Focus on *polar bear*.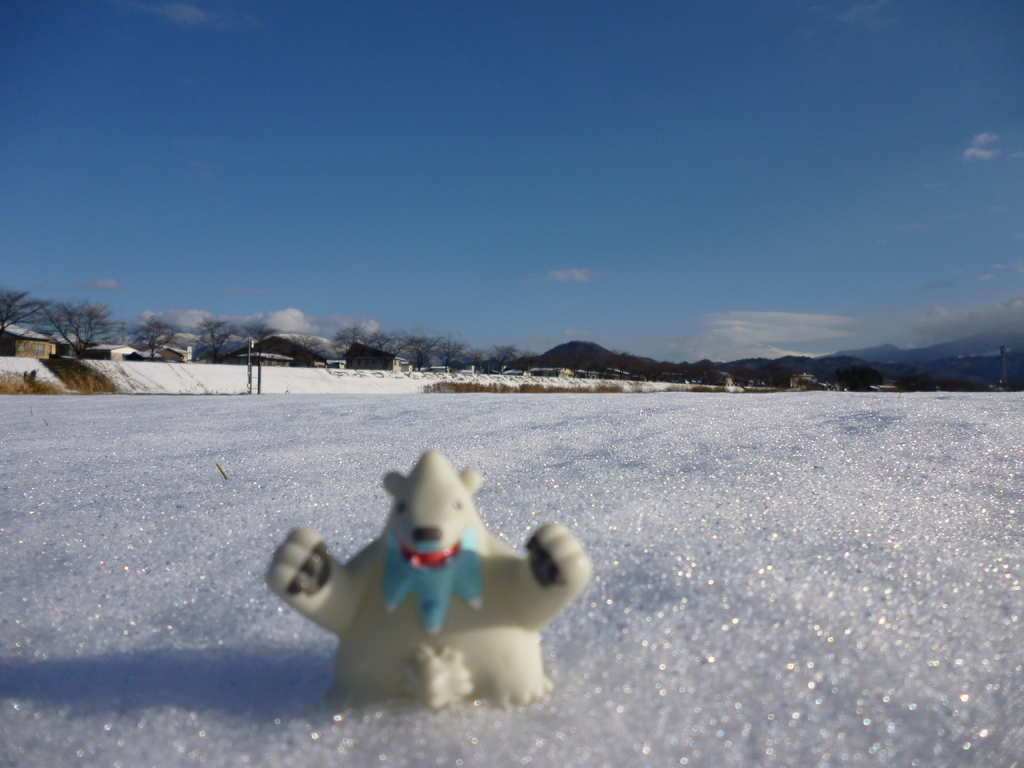
Focused at rect(261, 448, 589, 709).
